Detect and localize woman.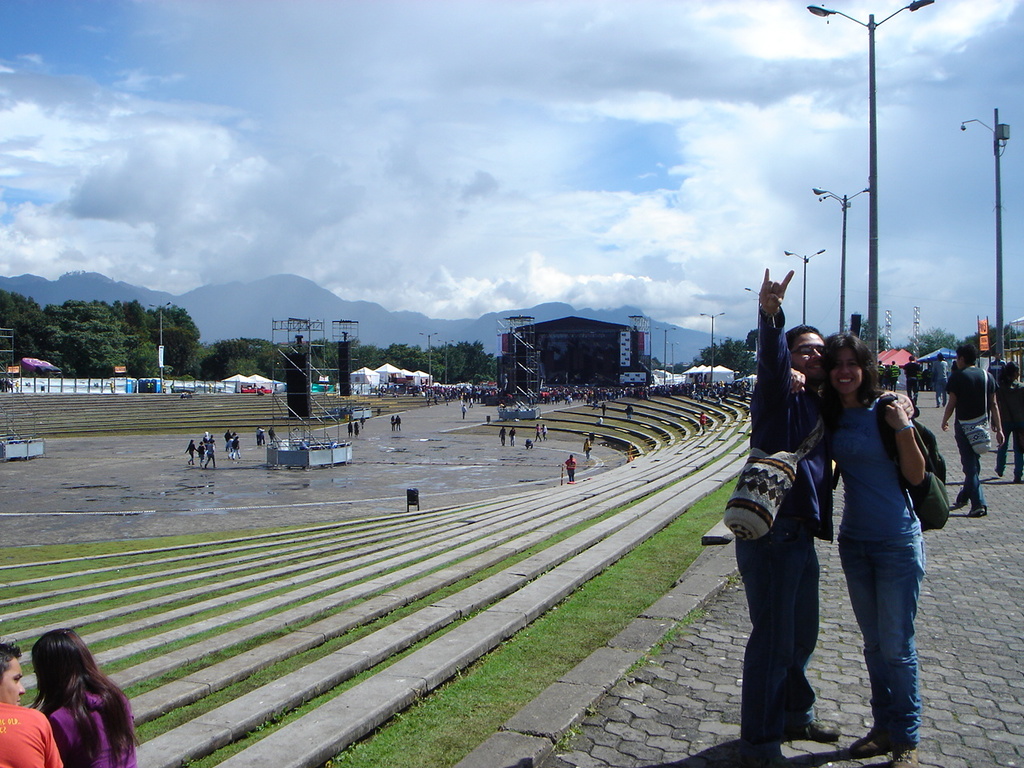
Localized at detection(809, 316, 930, 767).
